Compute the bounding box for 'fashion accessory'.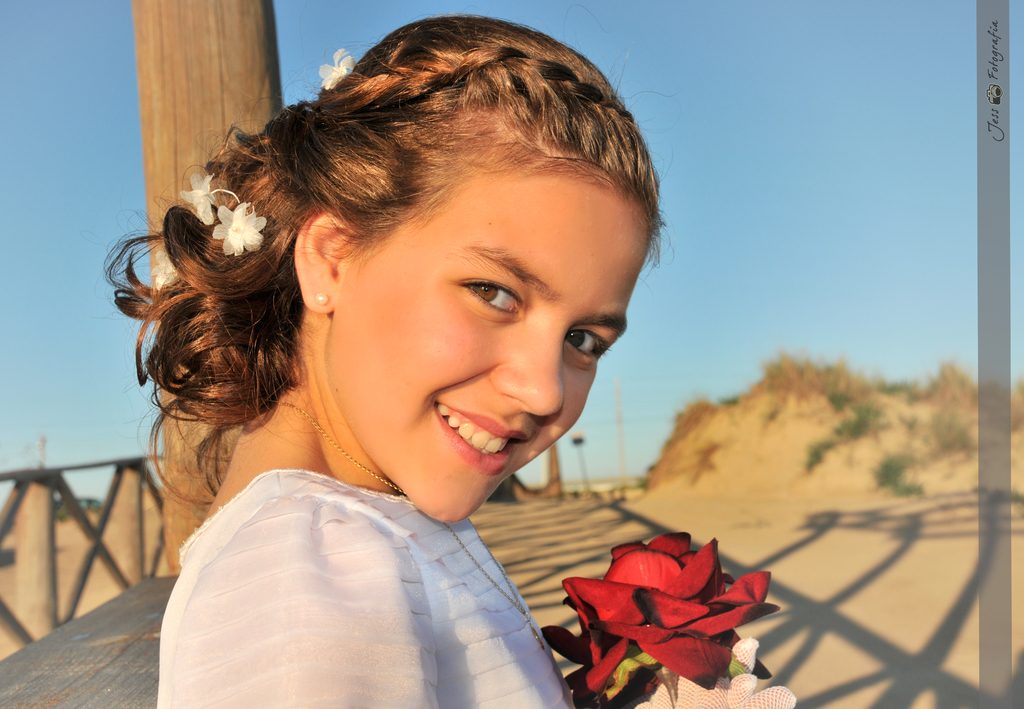
316/289/329/311.
